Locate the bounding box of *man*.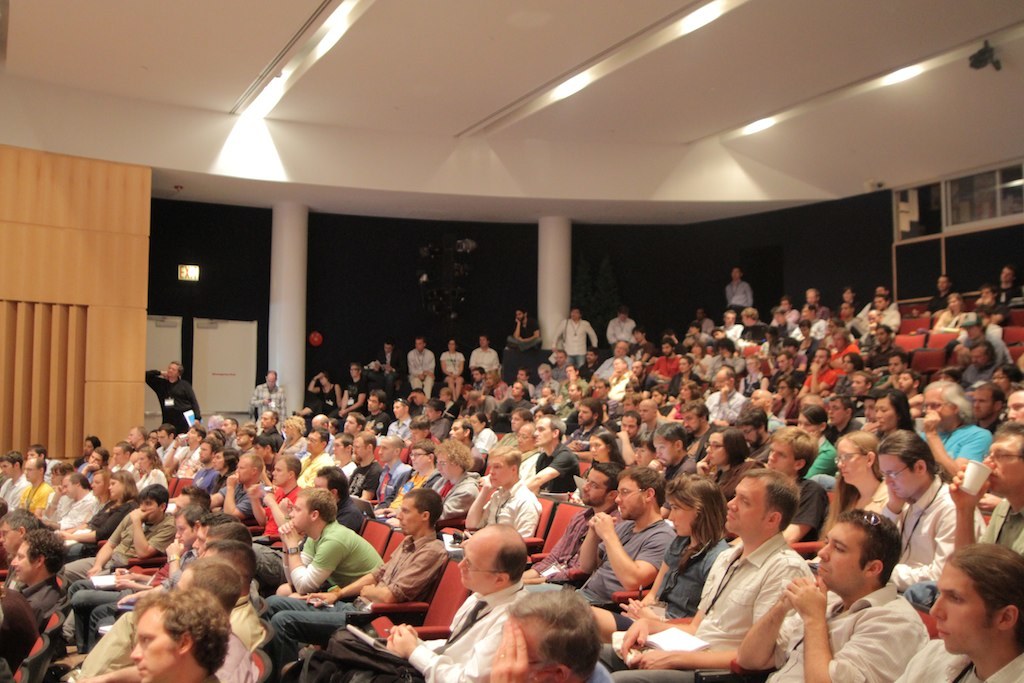
Bounding box: bbox=[589, 468, 812, 682].
